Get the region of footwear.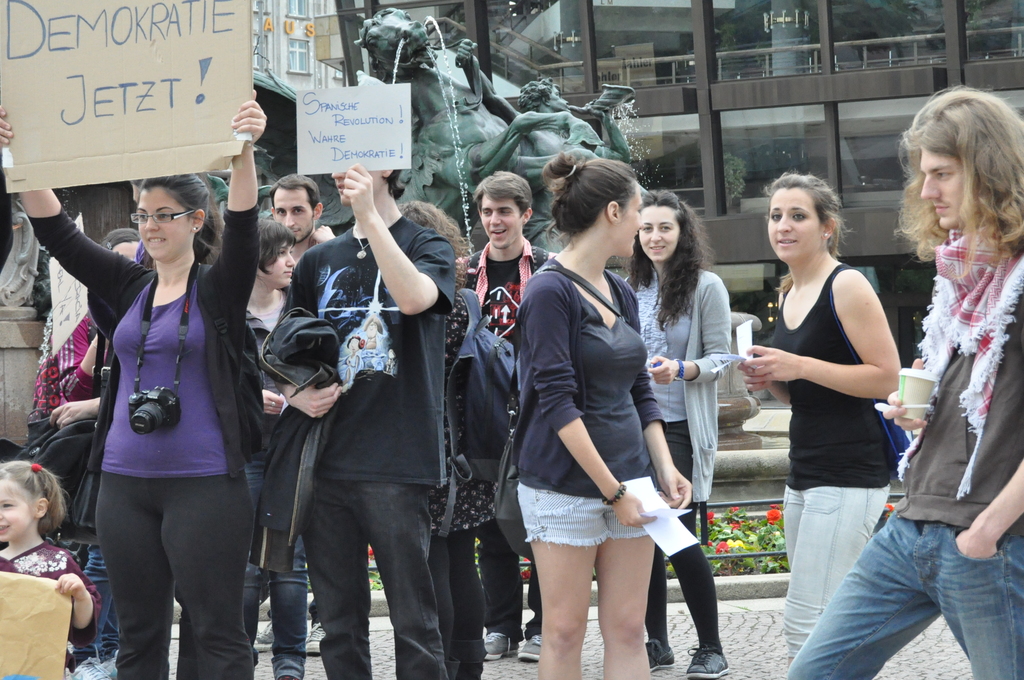
x1=514 y1=633 x2=554 y2=668.
